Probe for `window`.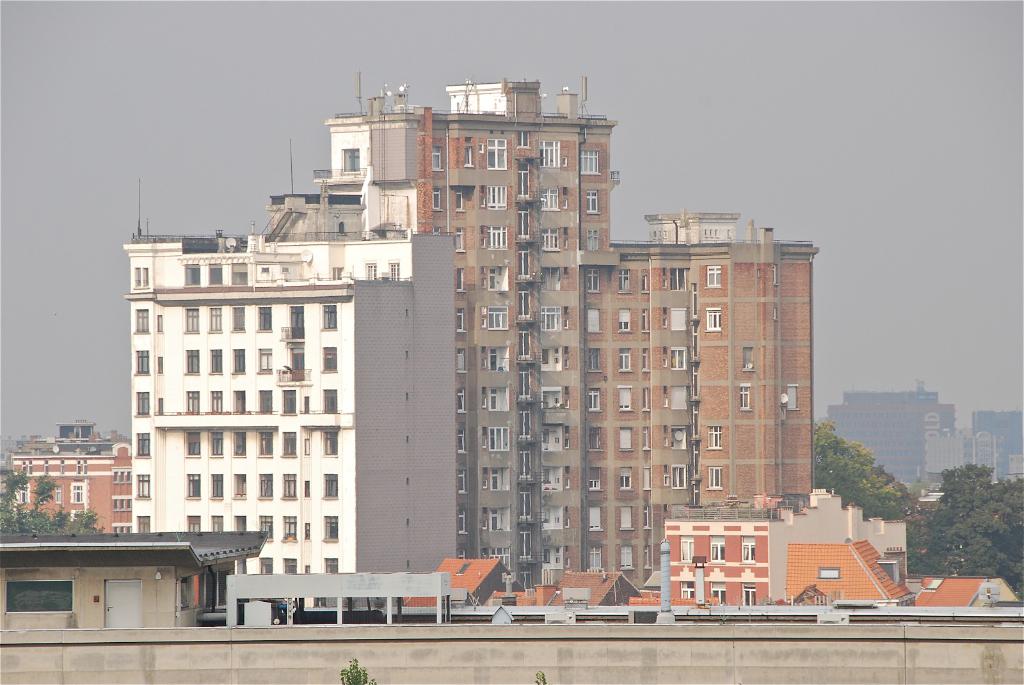
Probe result: 433:186:442:211.
